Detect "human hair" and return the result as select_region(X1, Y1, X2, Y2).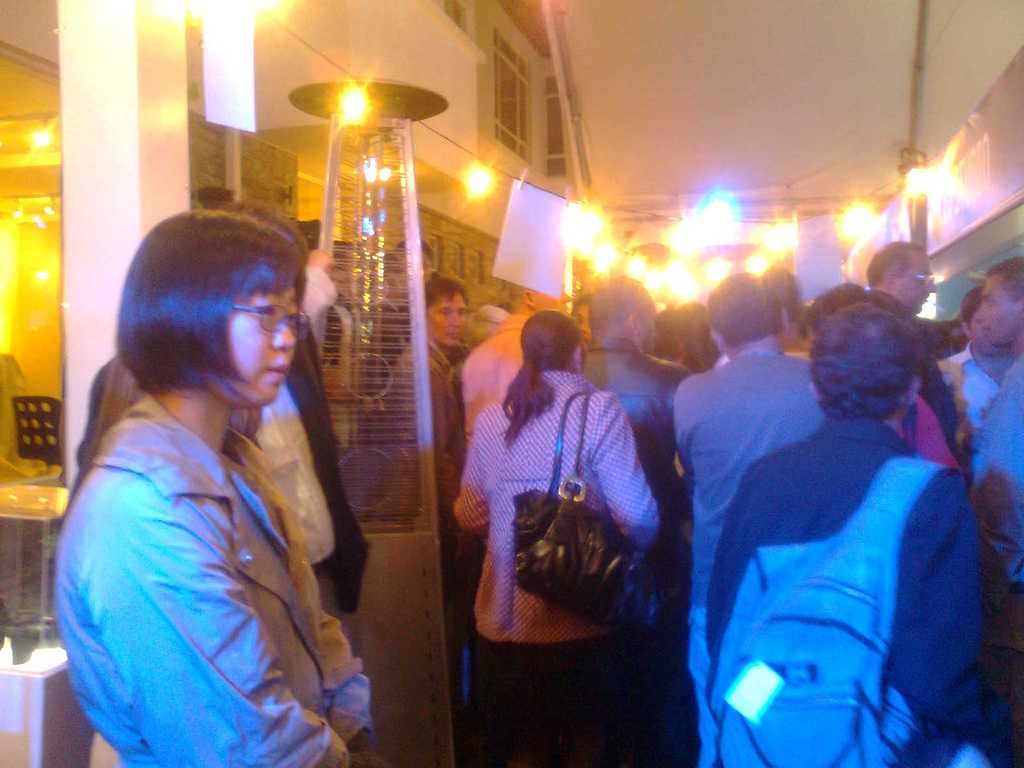
select_region(962, 284, 988, 319).
